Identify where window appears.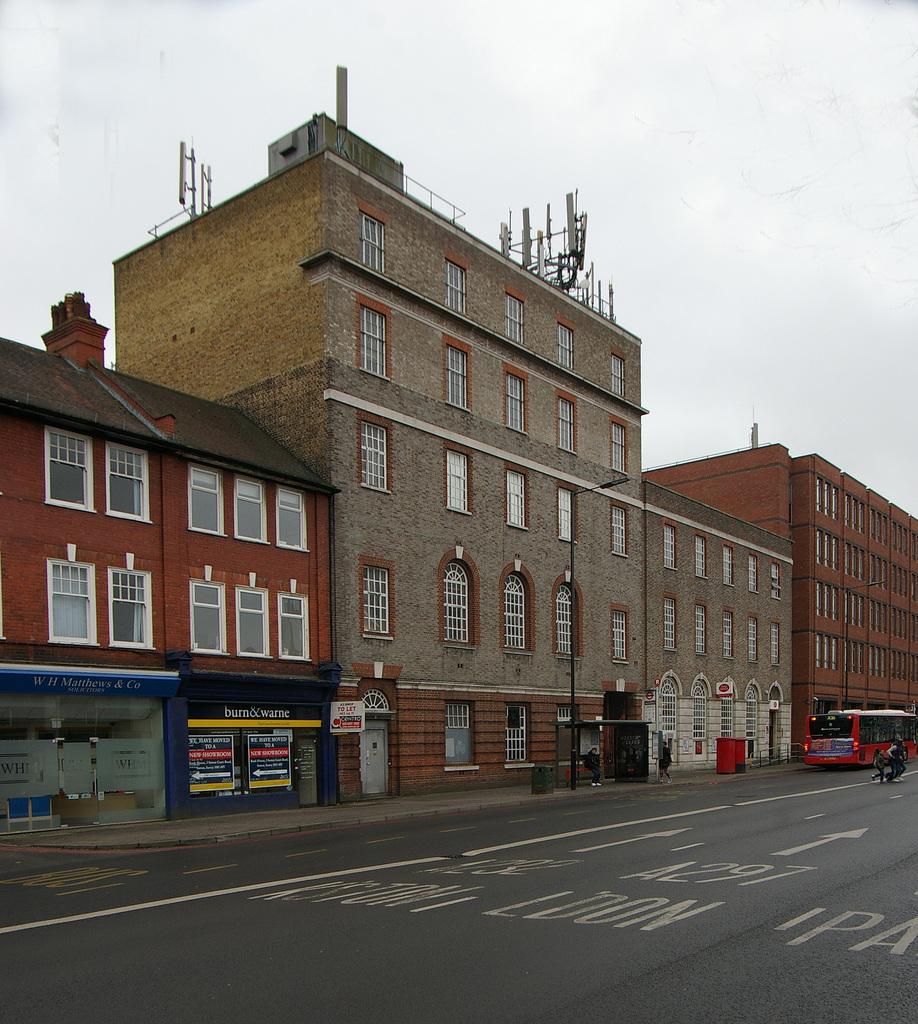
Appears at 611/497/630/559.
